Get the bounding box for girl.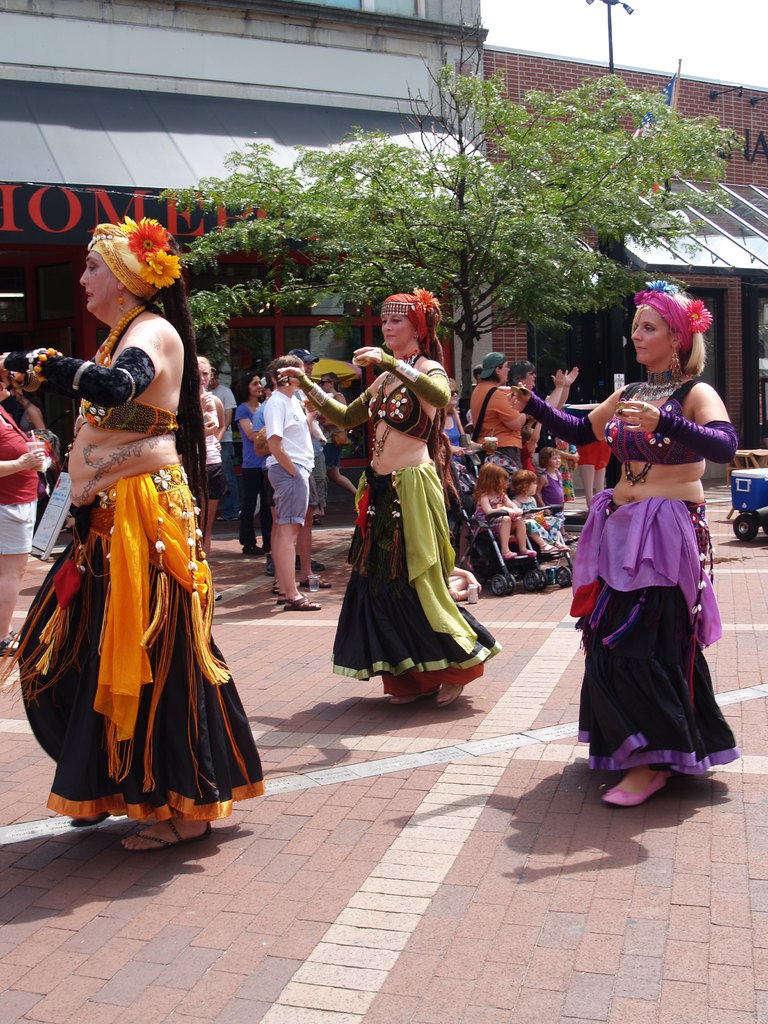
crop(0, 358, 48, 677).
